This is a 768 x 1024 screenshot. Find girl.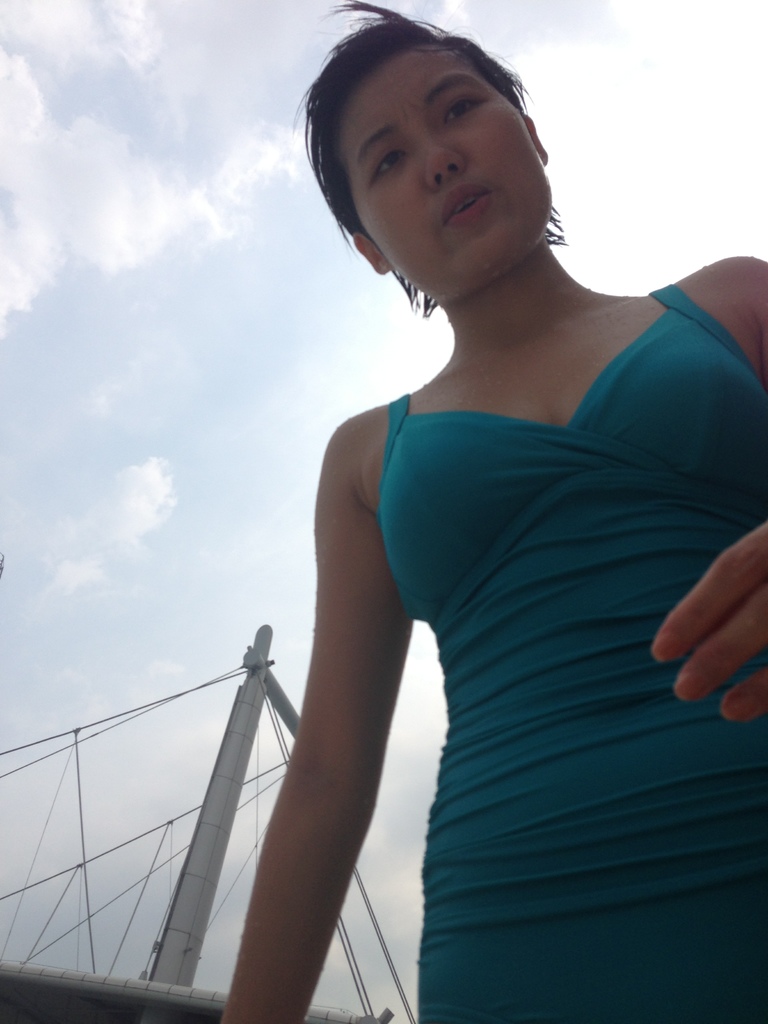
Bounding box: Rect(219, 0, 767, 1023).
